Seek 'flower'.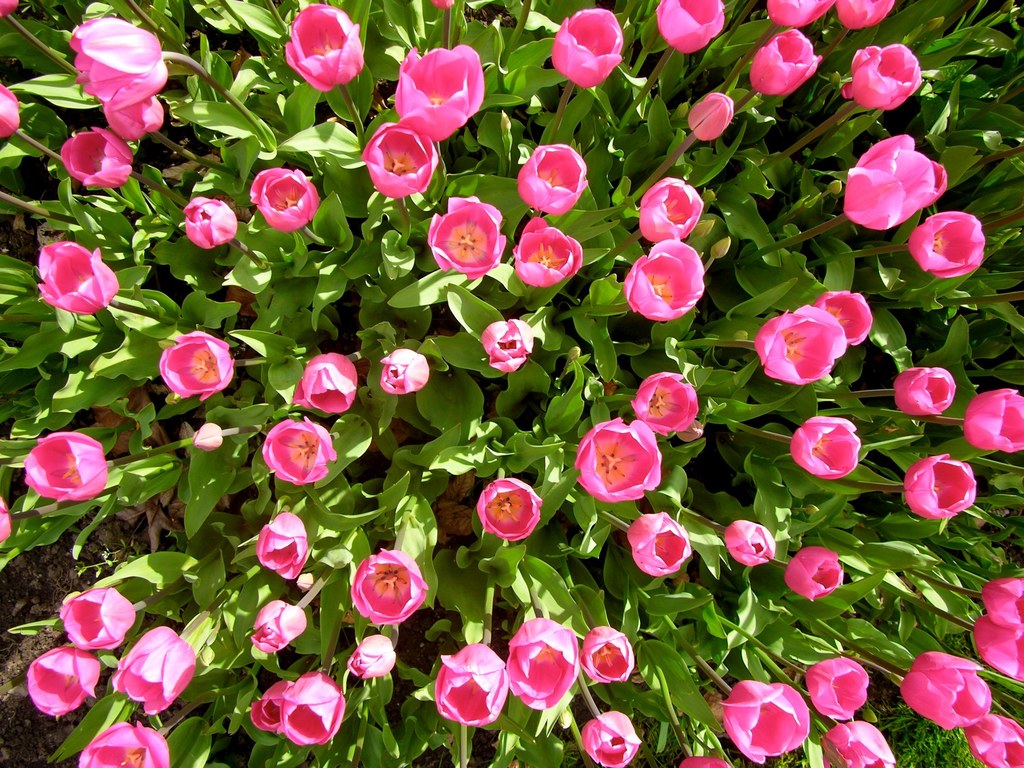
bbox(845, 43, 922, 111).
